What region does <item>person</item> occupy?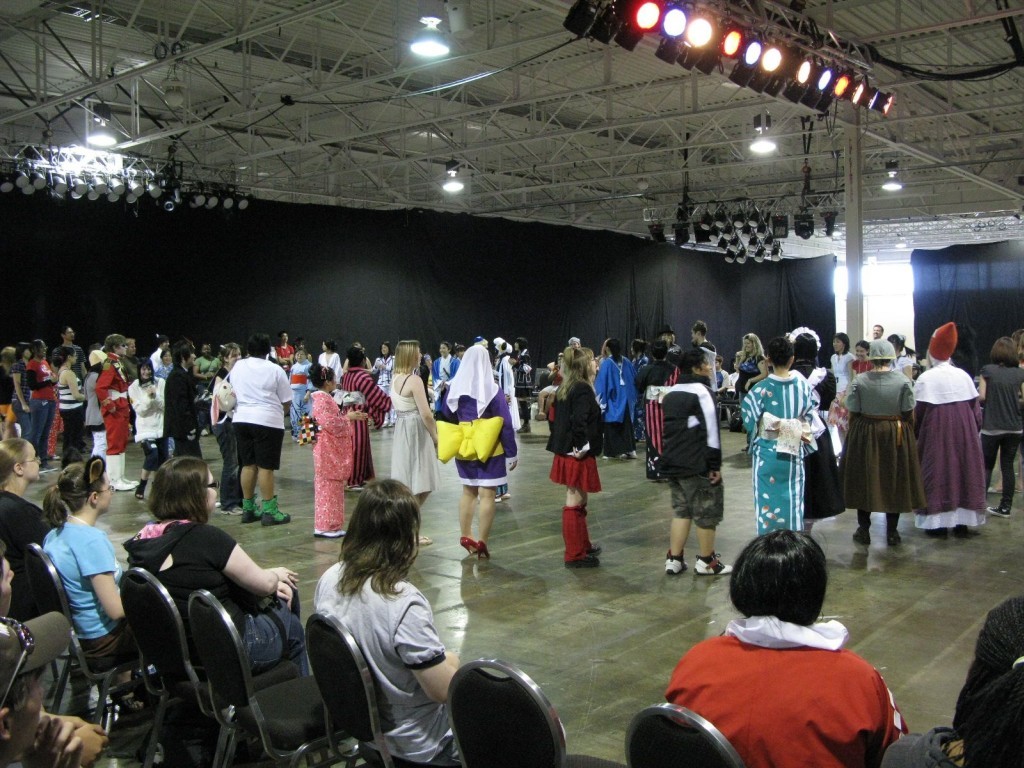
region(318, 333, 337, 368).
